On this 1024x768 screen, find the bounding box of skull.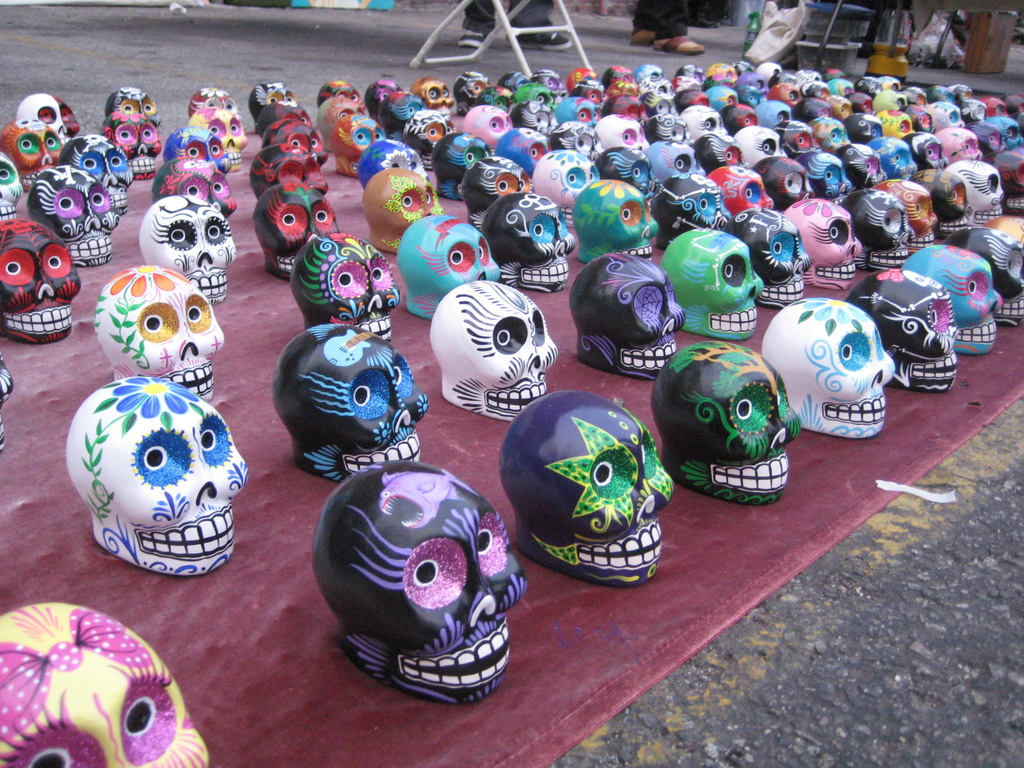
Bounding box: x1=140 y1=196 x2=241 y2=303.
